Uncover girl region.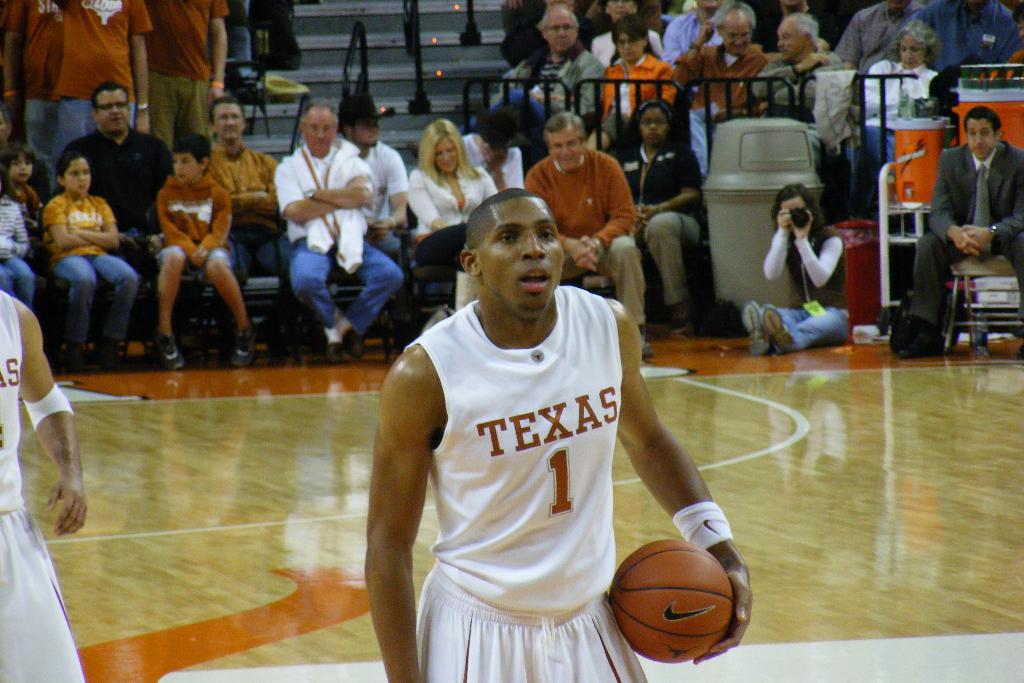
Uncovered: Rect(7, 146, 45, 255).
